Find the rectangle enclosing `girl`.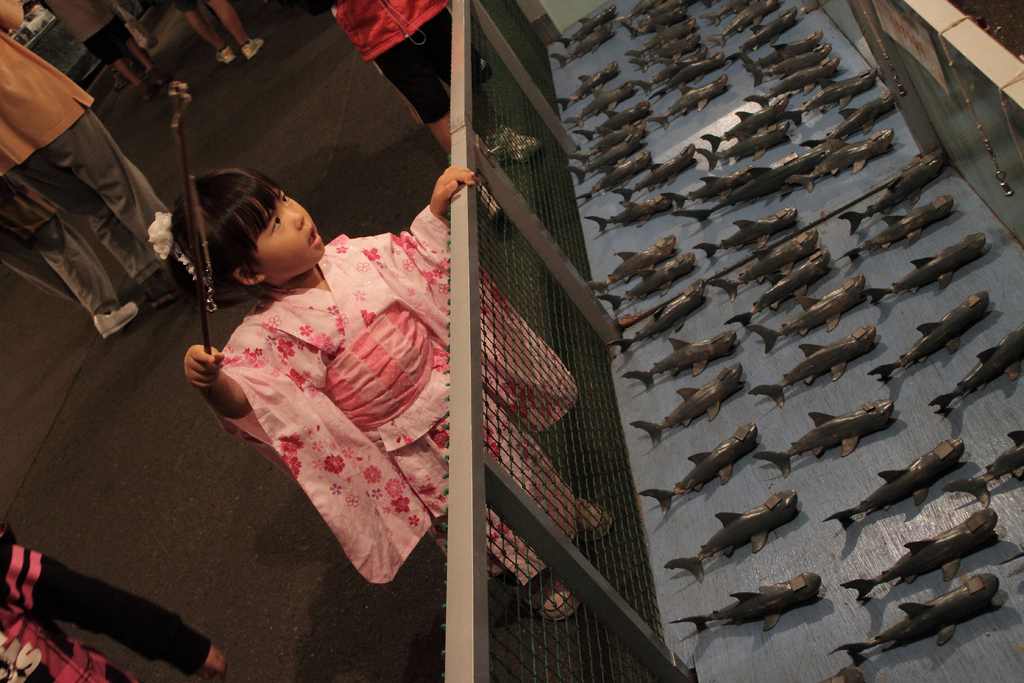
box=[179, 165, 610, 618].
